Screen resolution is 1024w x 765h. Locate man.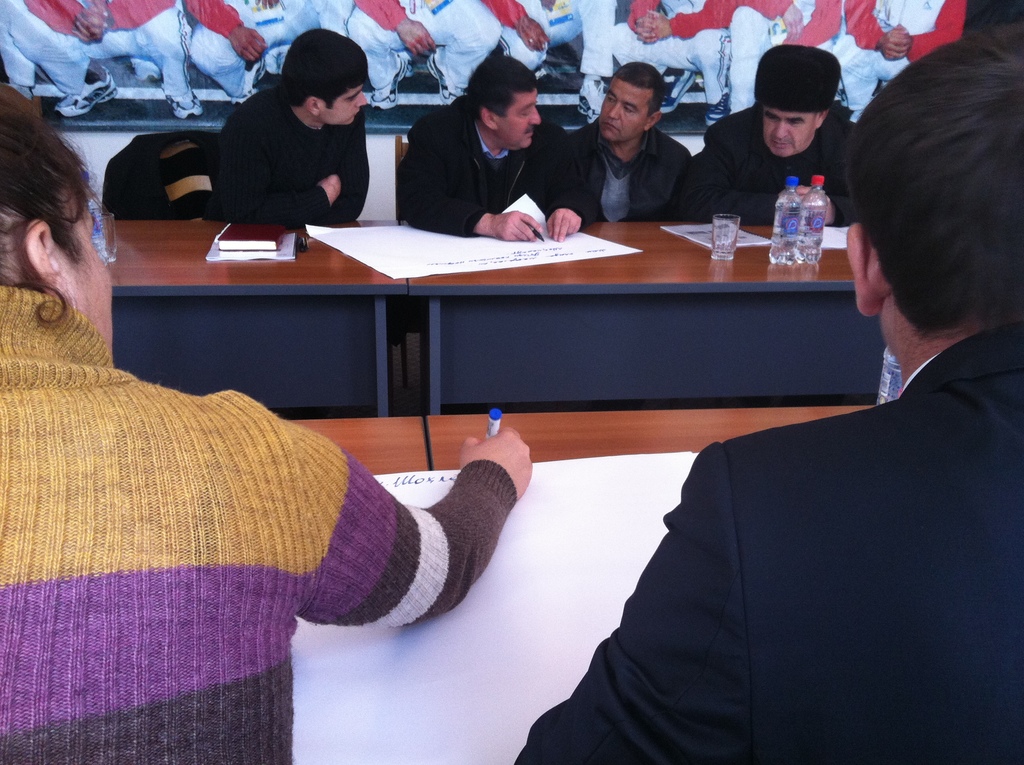
(x1=502, y1=33, x2=1023, y2=764).
